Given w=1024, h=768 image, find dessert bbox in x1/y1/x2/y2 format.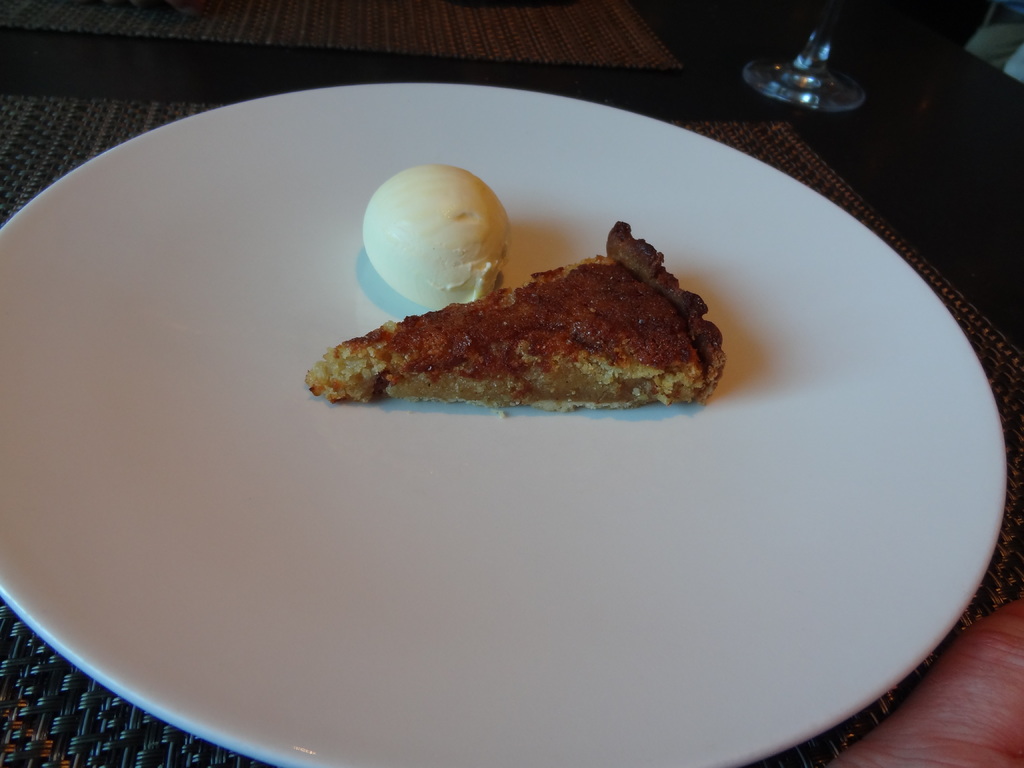
321/205/713/415.
